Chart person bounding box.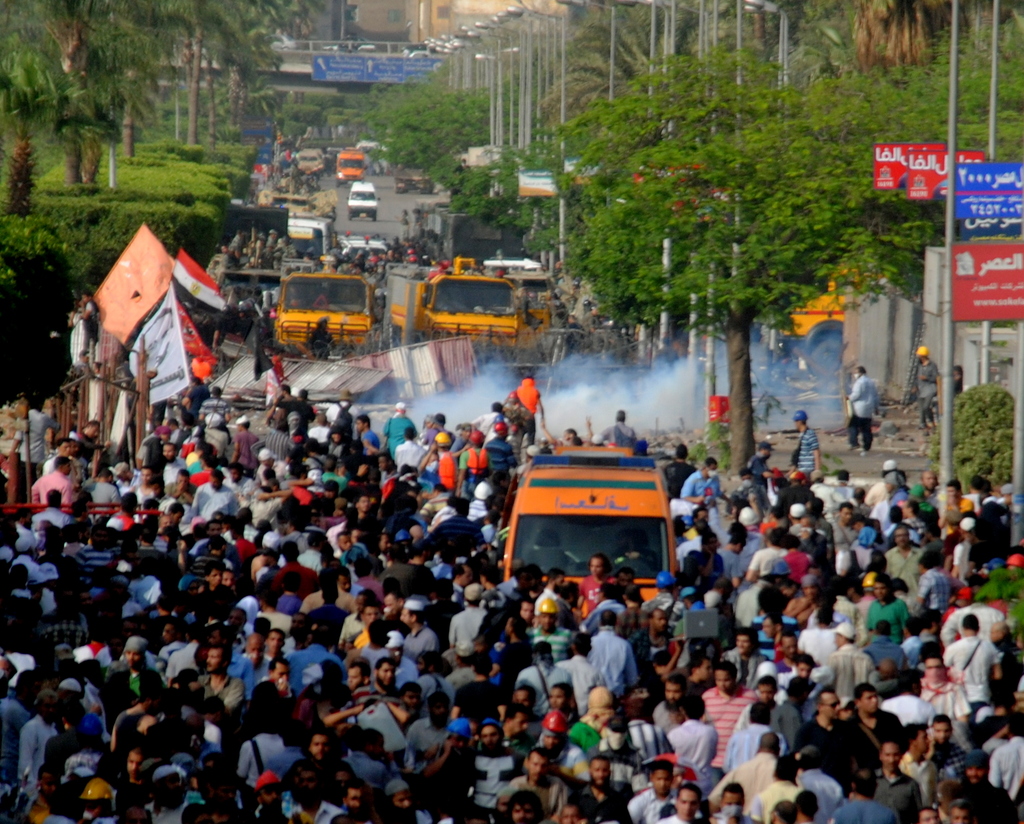
Charted: [19, 688, 63, 777].
